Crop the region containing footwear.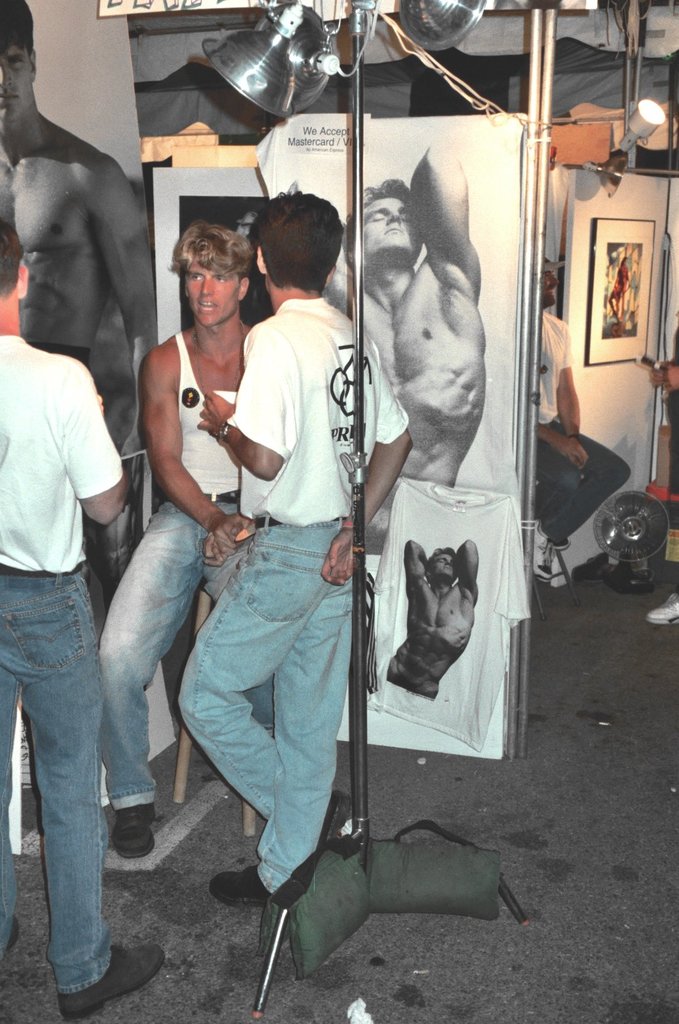
Crop region: Rect(56, 942, 169, 1023).
